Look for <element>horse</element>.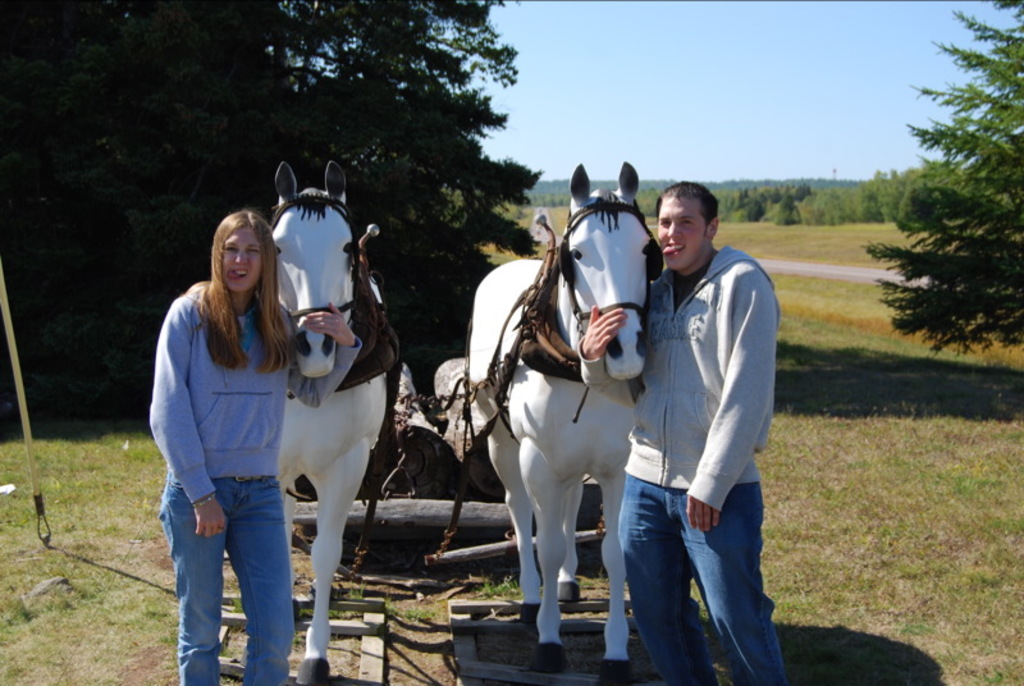
Found: l=468, t=160, r=654, b=685.
